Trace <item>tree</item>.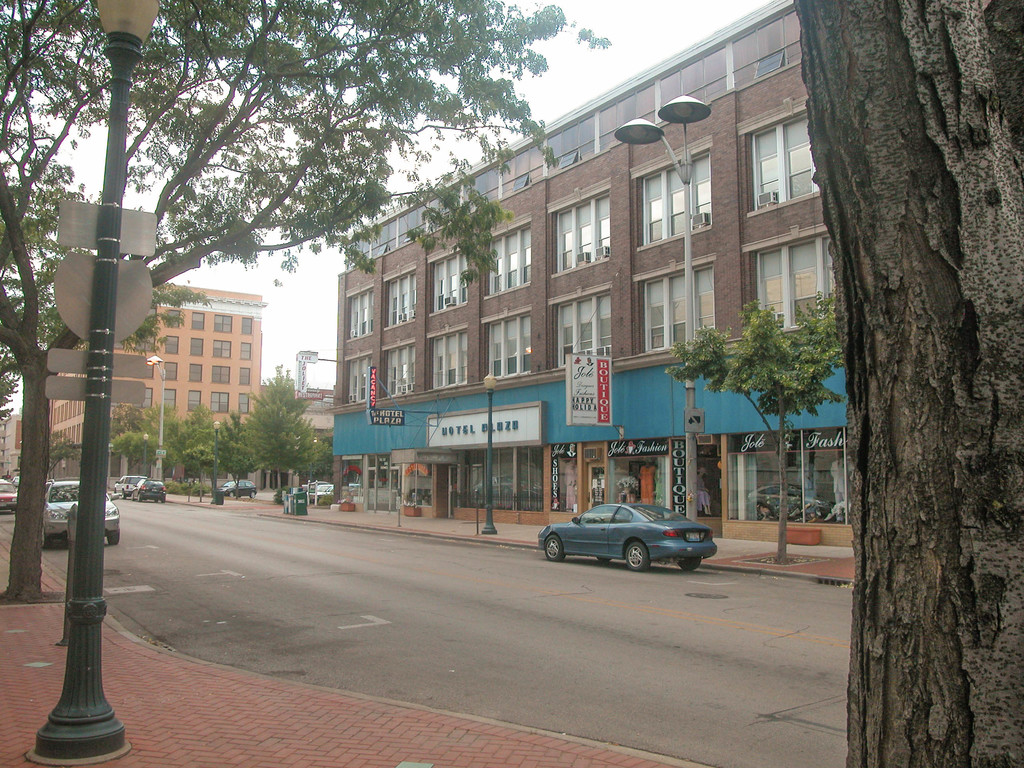
Traced to region(662, 292, 845, 566).
